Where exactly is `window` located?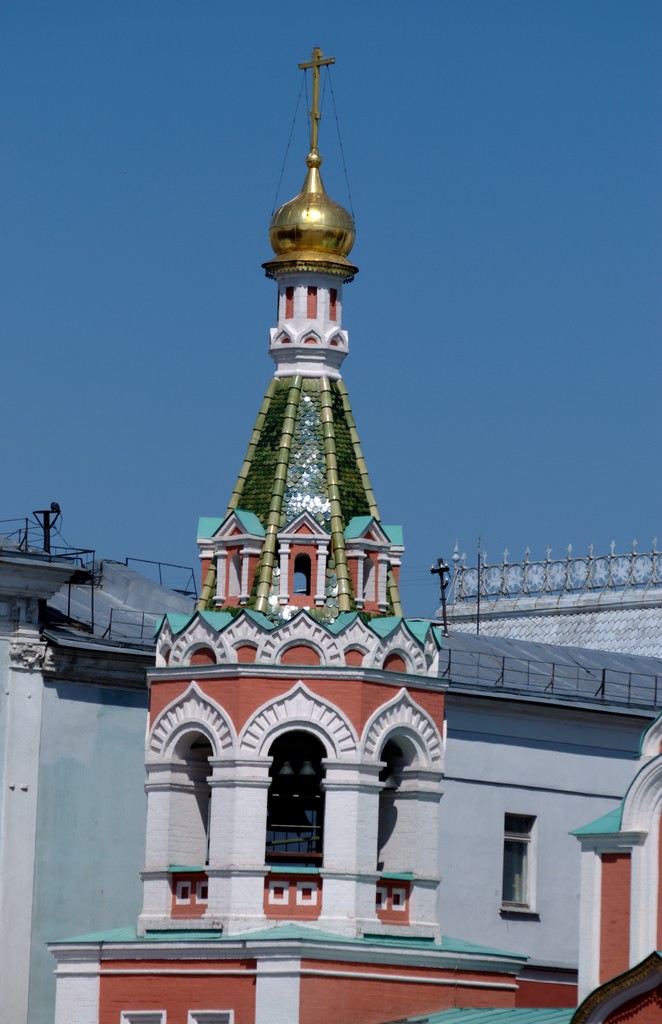
Its bounding box is pyautogui.locateOnScreen(150, 710, 230, 934).
